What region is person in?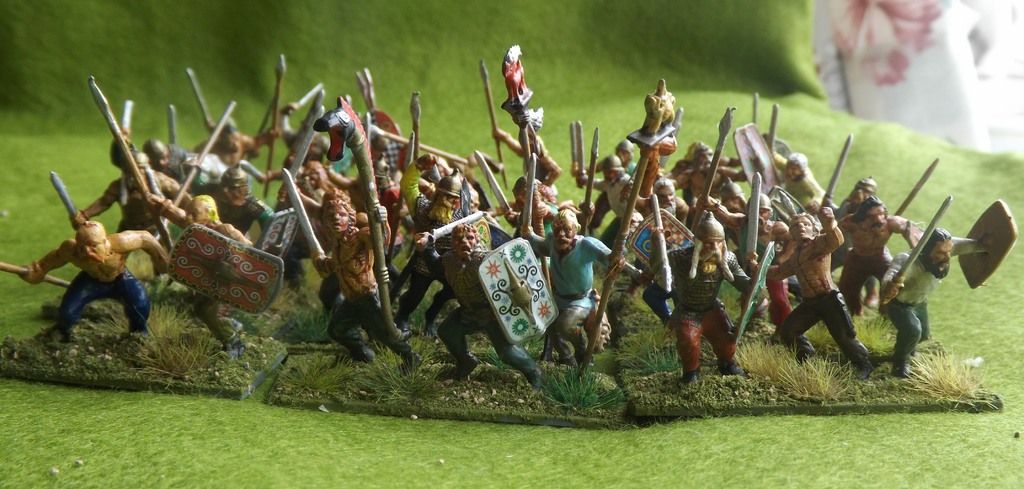
bbox=(78, 146, 189, 251).
